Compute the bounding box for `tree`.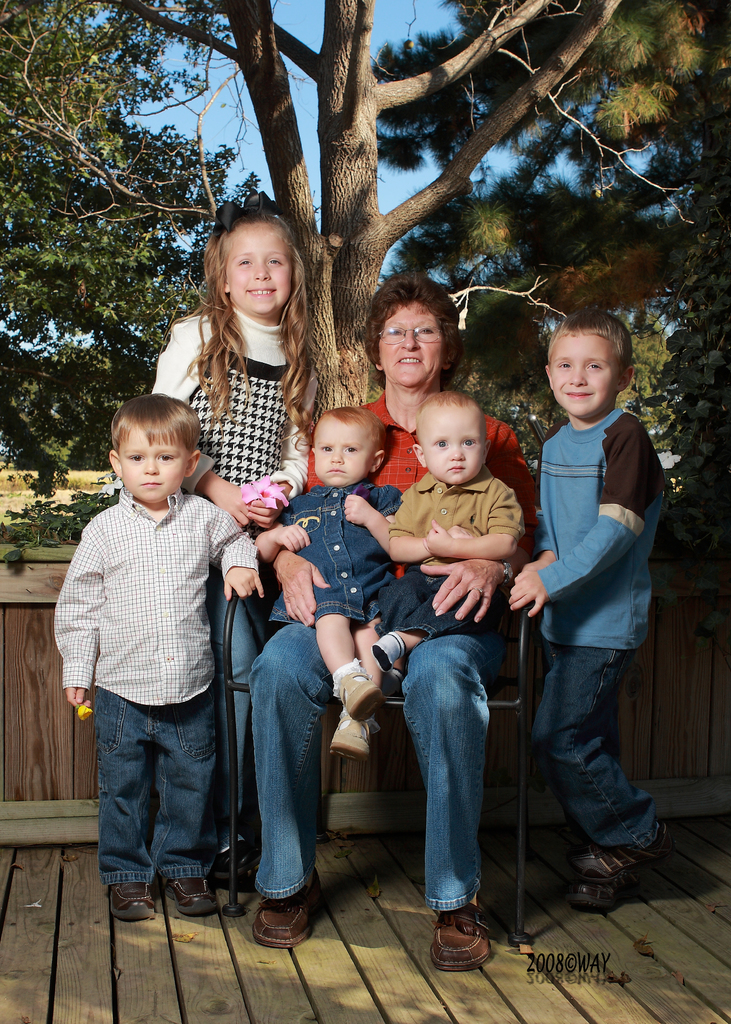
[left=119, top=0, right=730, bottom=440].
